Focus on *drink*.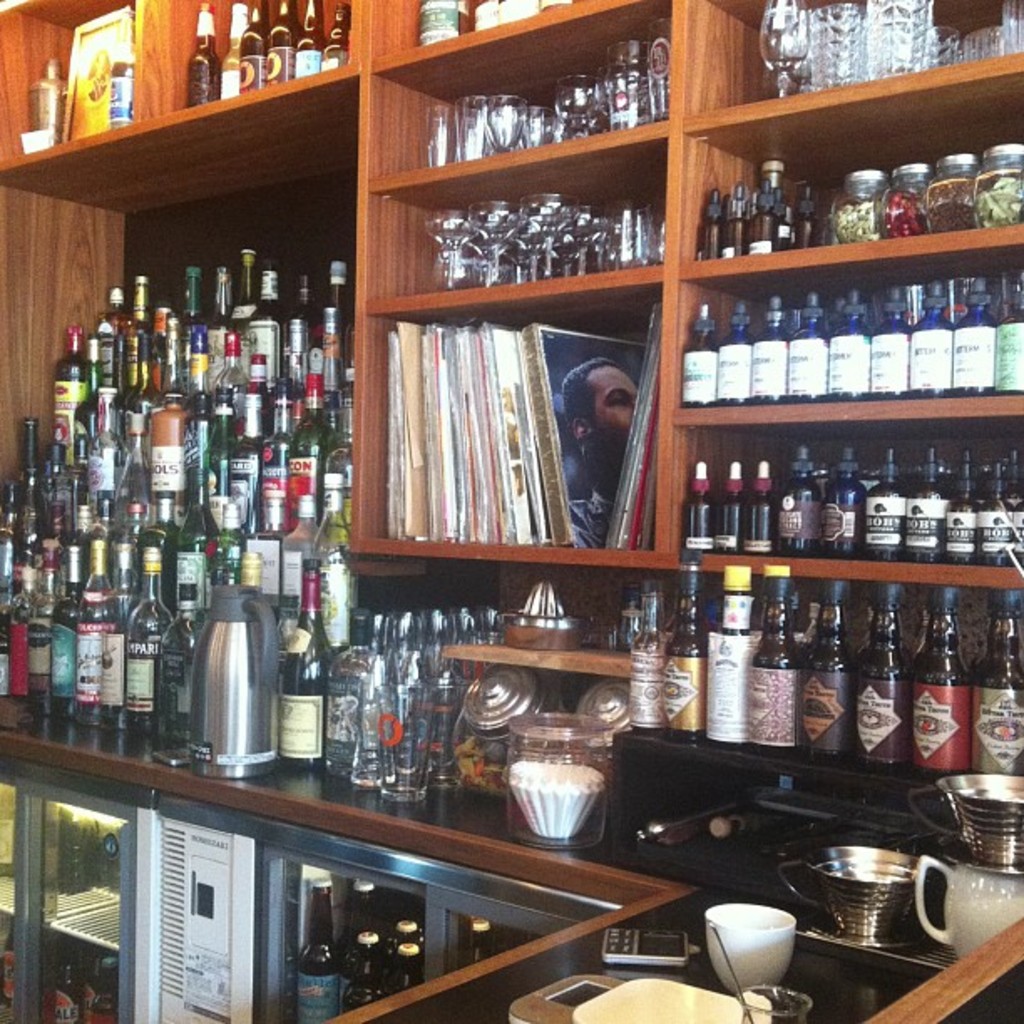
Focused at box(714, 576, 755, 751).
